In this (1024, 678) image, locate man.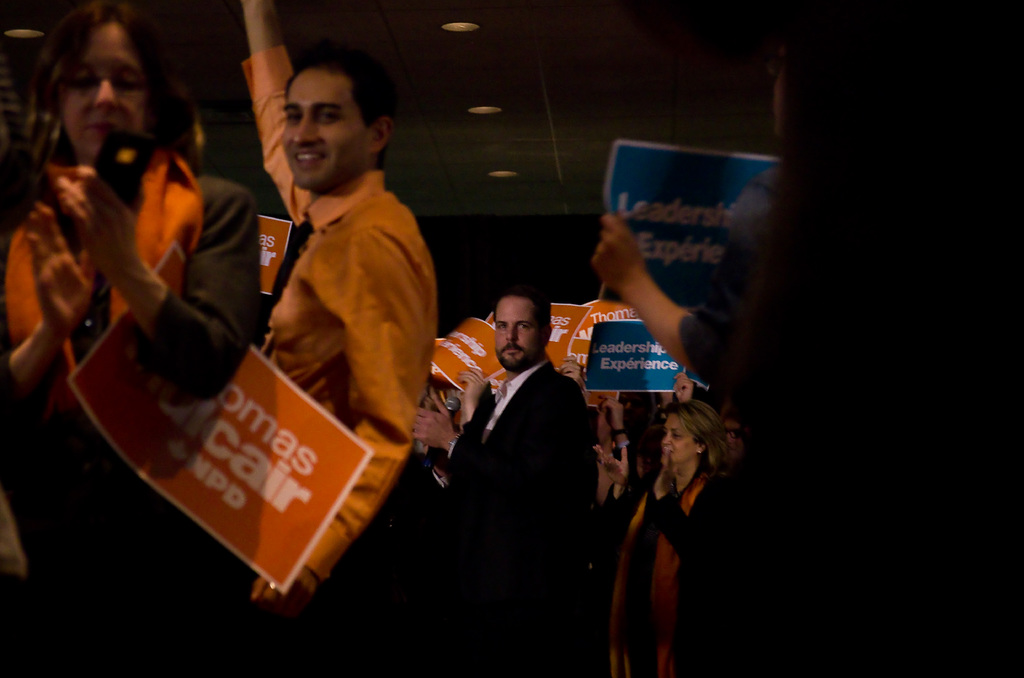
Bounding box: box=[211, 62, 446, 538].
